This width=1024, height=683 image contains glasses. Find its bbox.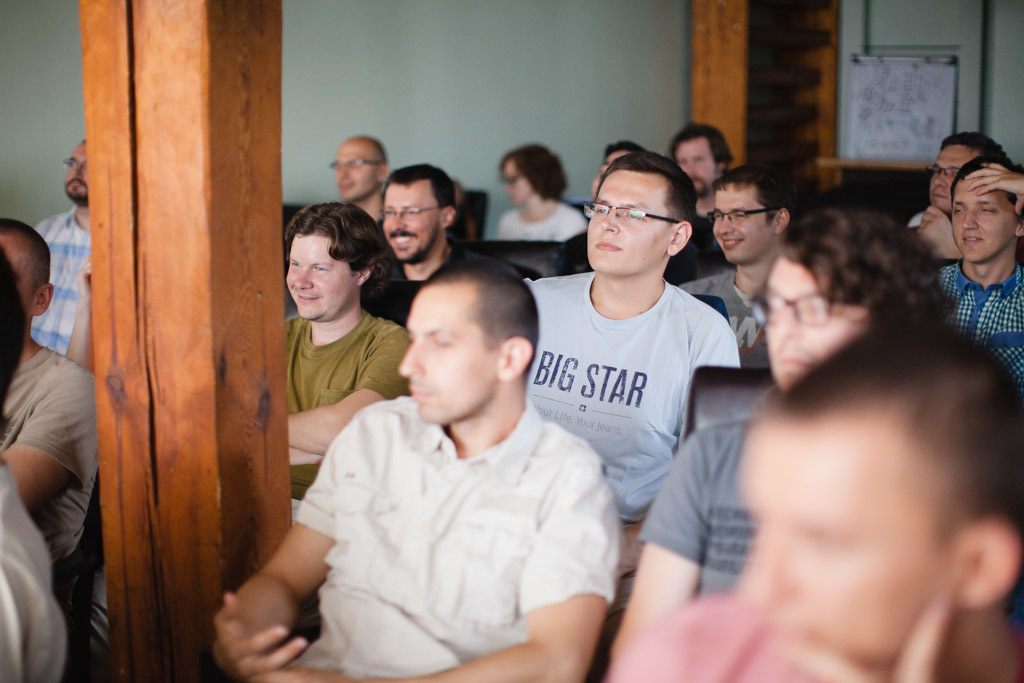
{"x1": 752, "y1": 291, "x2": 870, "y2": 332}.
